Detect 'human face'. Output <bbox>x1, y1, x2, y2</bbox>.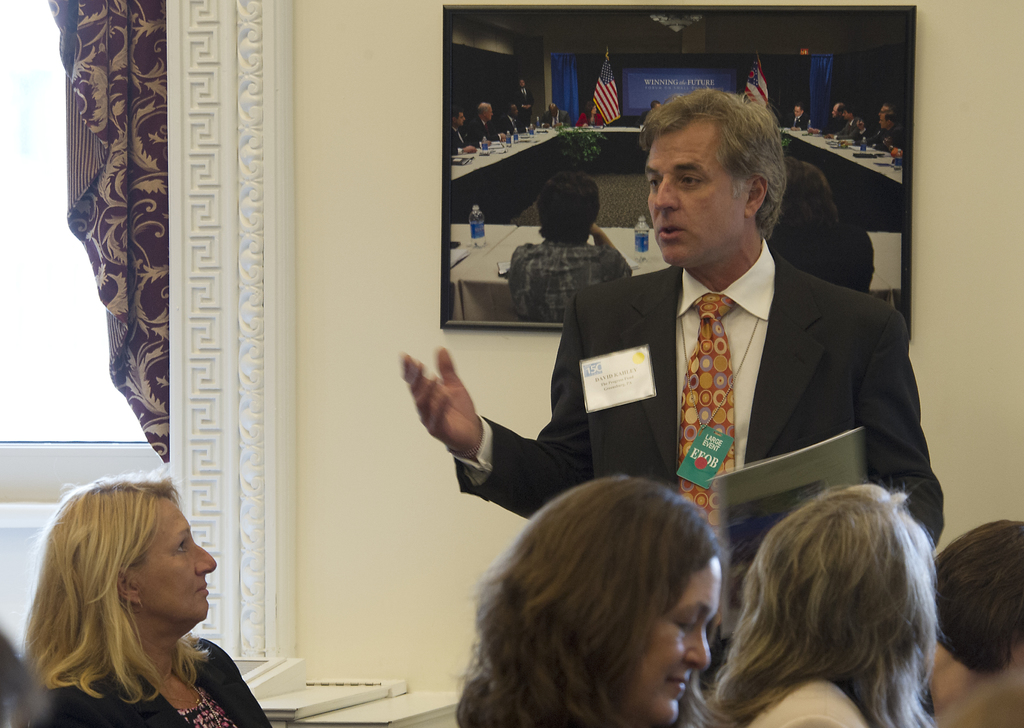
<bbox>829, 104, 842, 117</bbox>.
